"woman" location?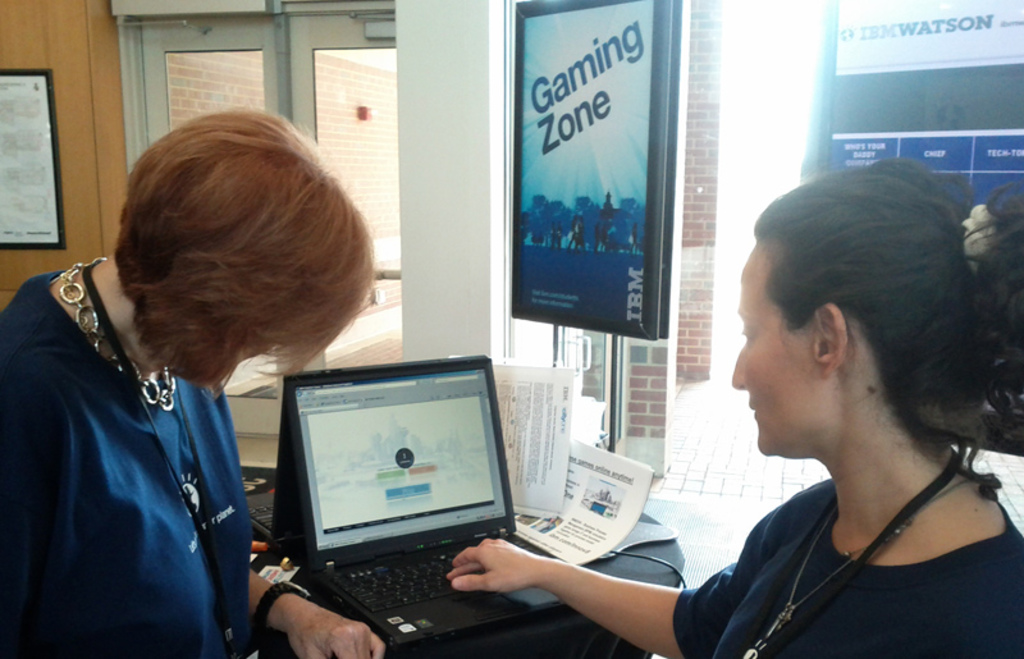
rect(430, 151, 1023, 658)
